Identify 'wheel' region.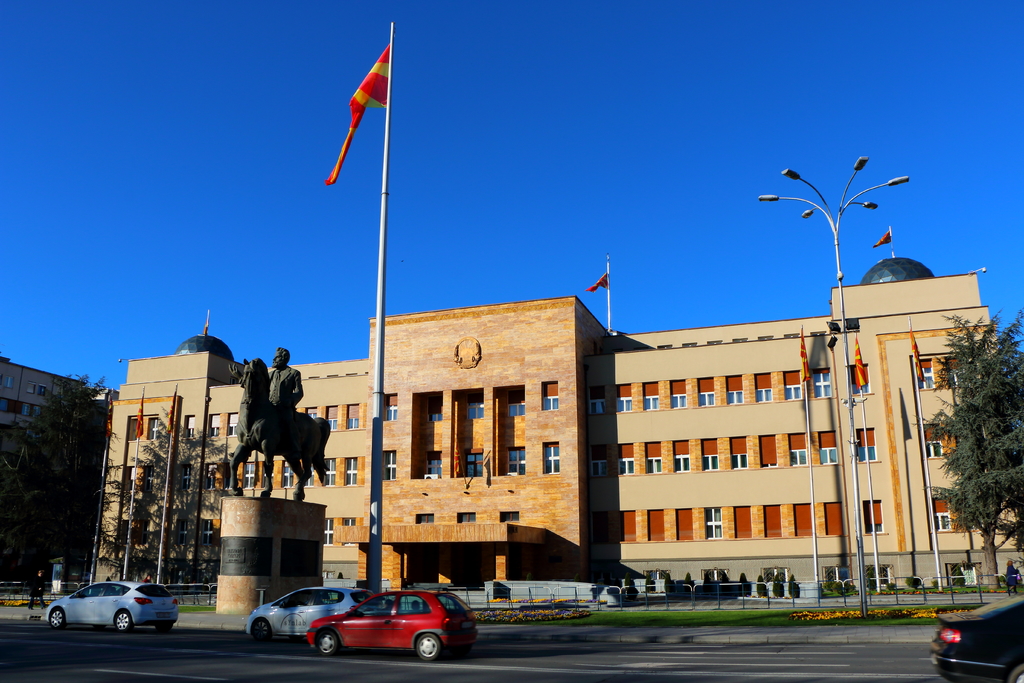
Region: box=[415, 634, 444, 662].
